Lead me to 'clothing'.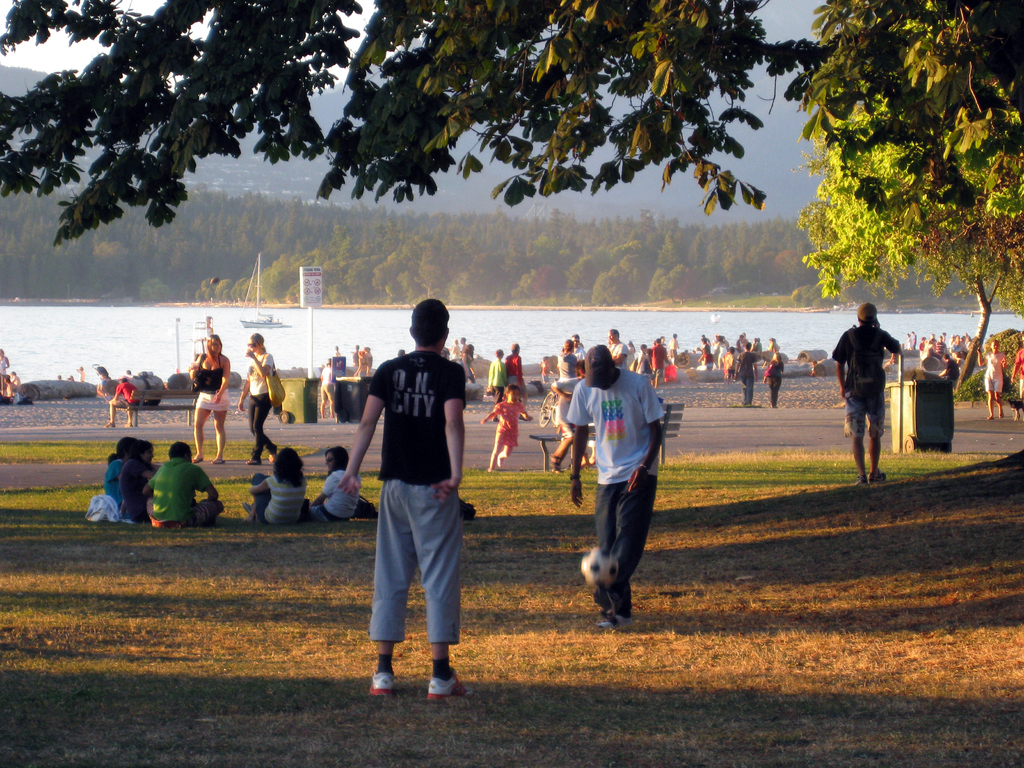
Lead to box(945, 357, 962, 378).
